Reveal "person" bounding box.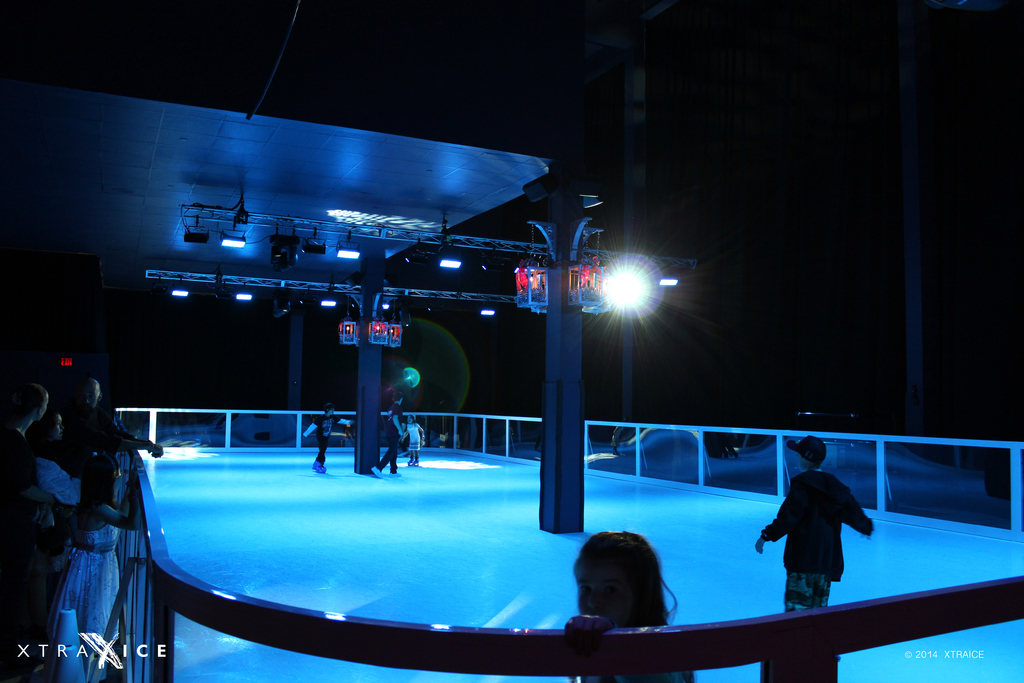
Revealed: Rect(297, 402, 353, 475).
